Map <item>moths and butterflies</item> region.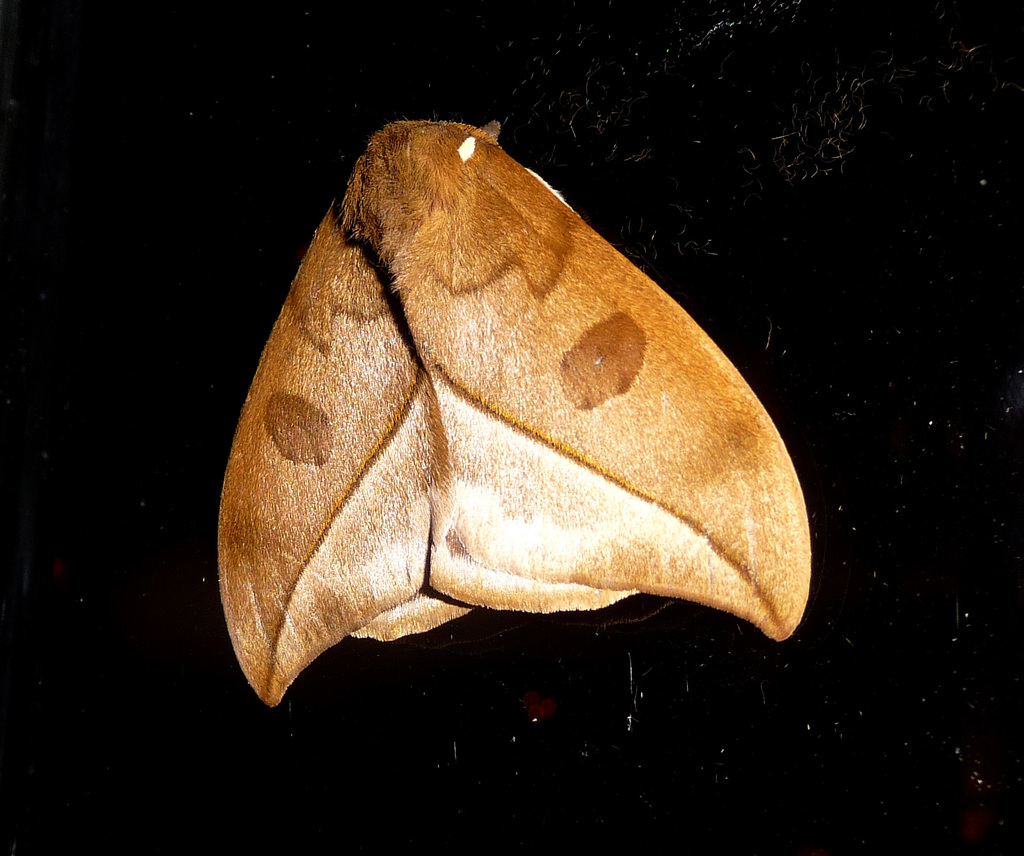
Mapped to (218,117,812,710).
